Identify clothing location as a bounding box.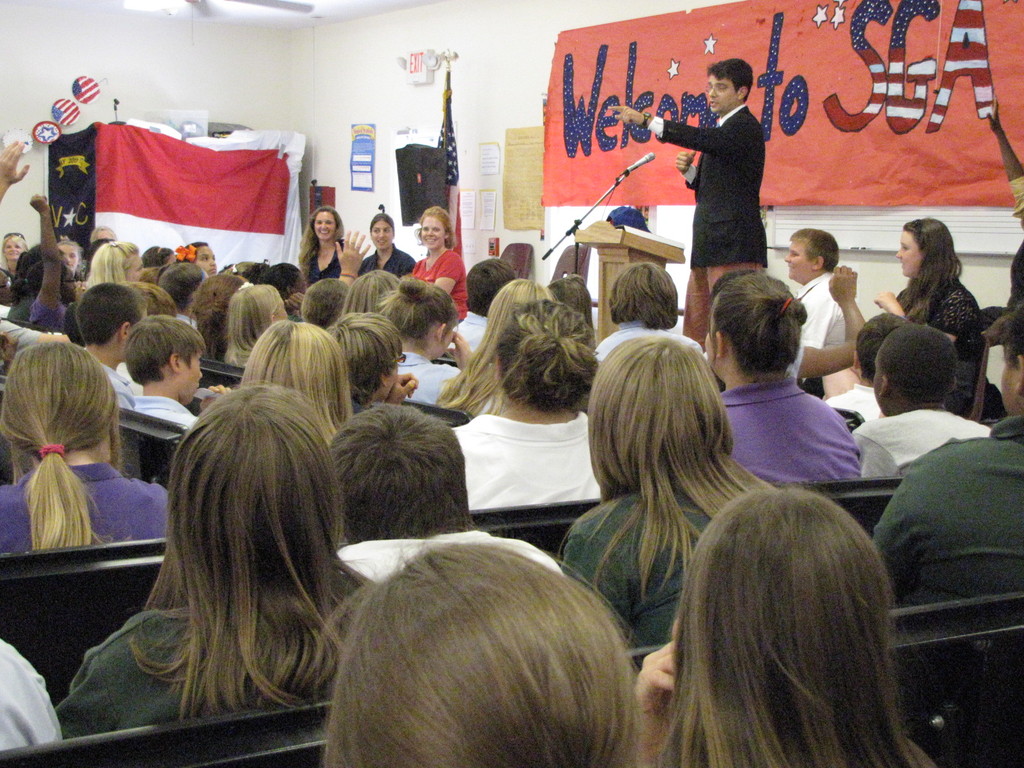
[0, 464, 170, 542].
